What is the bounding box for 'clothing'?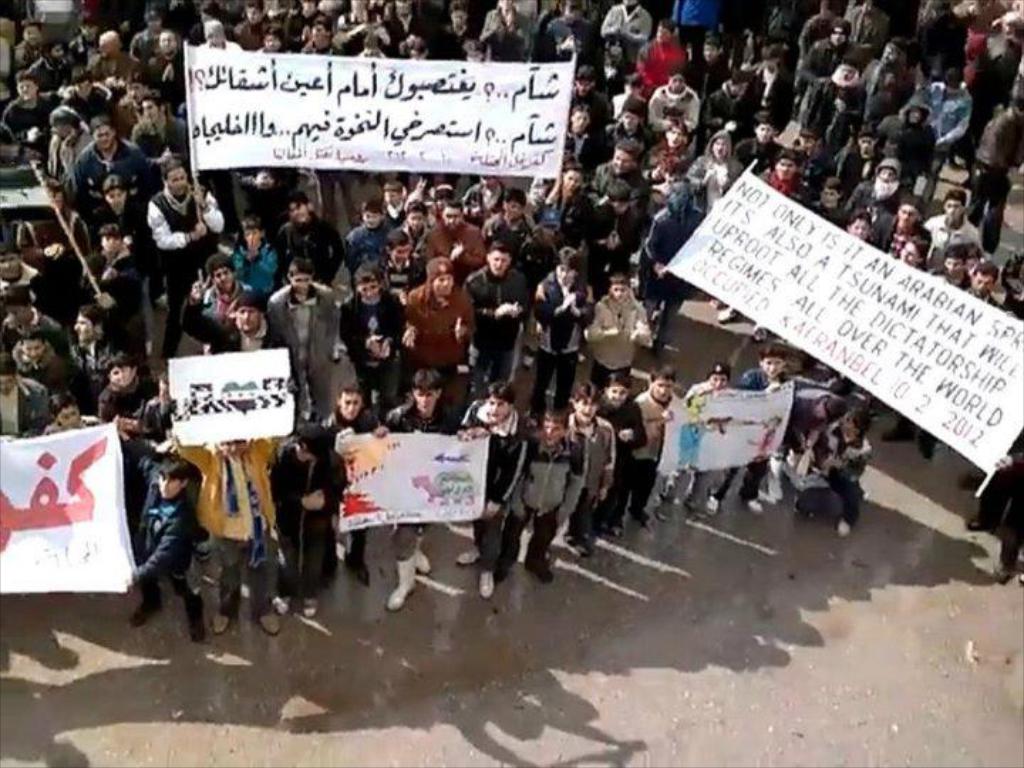
799,81,846,131.
